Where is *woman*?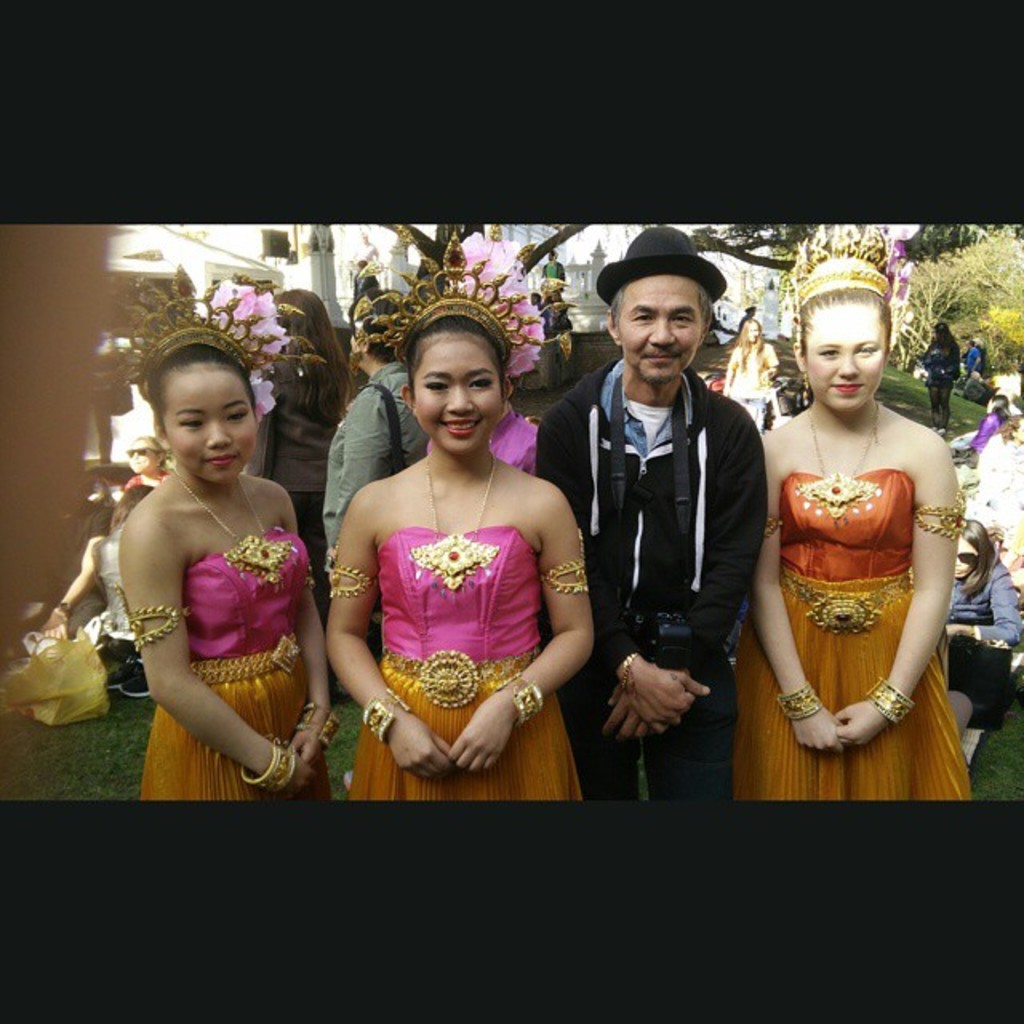
region(101, 266, 349, 818).
